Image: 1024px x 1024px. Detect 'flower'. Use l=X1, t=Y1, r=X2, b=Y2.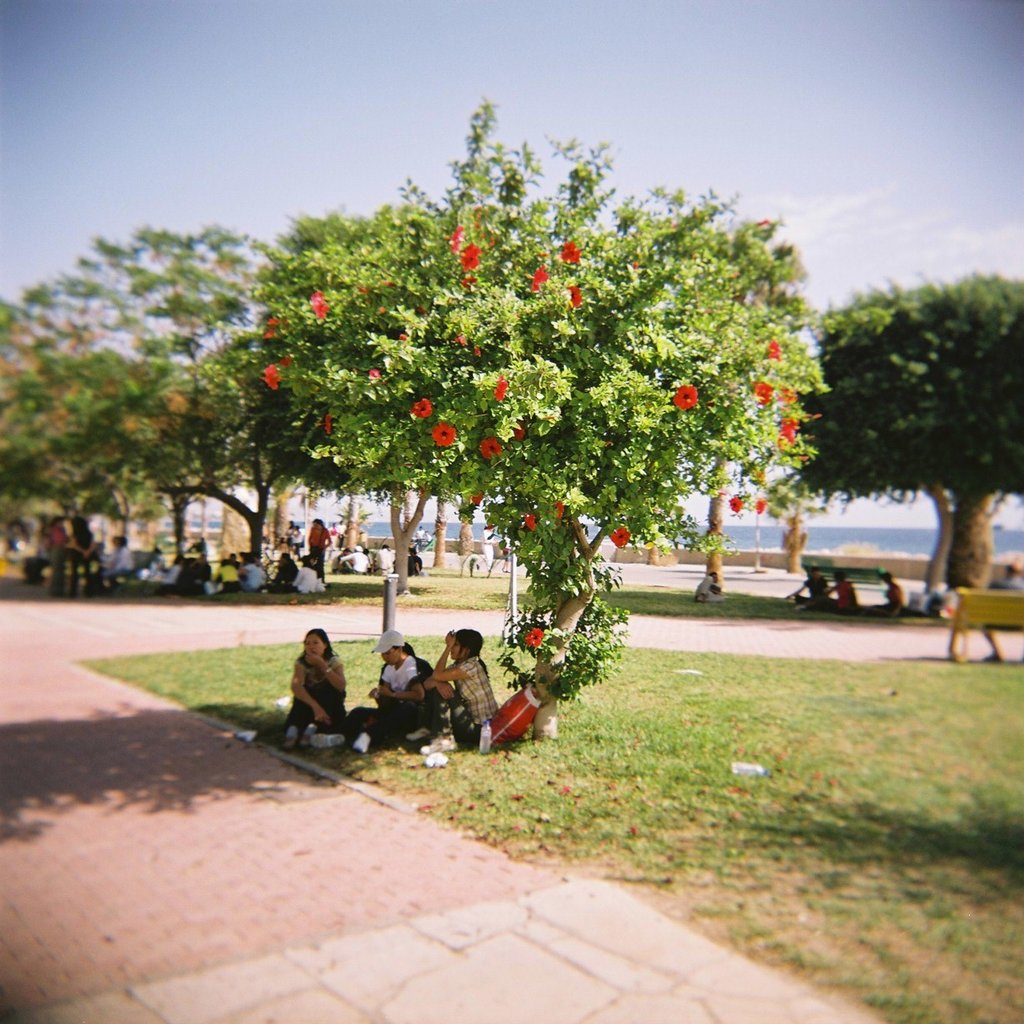
l=412, t=398, r=433, b=424.
